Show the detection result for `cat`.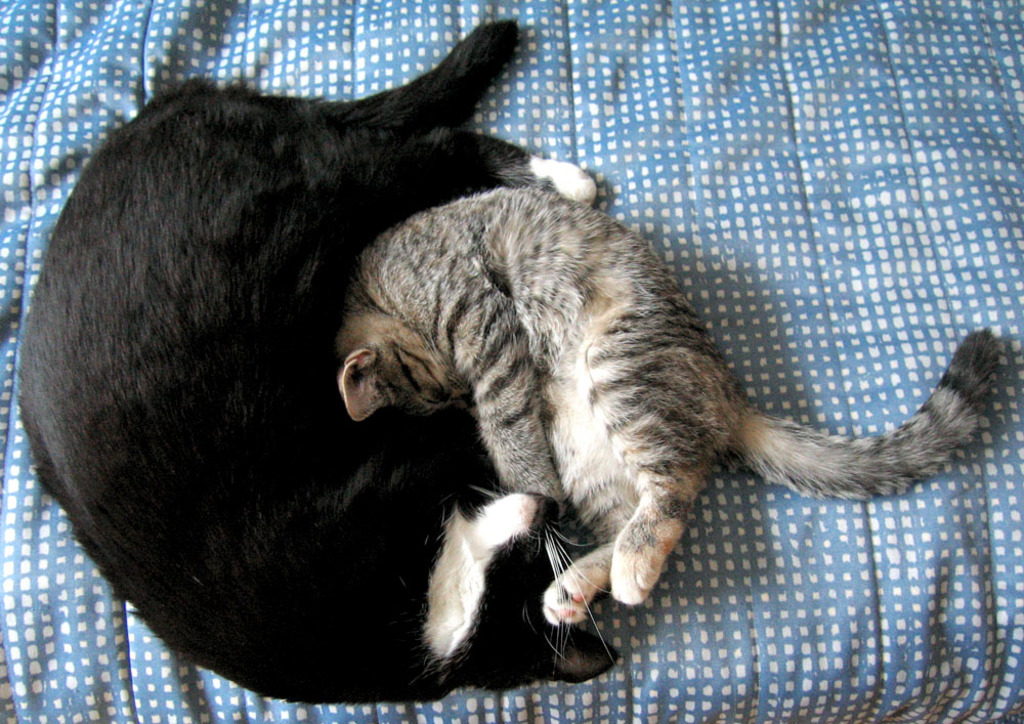
(324, 175, 1014, 669).
